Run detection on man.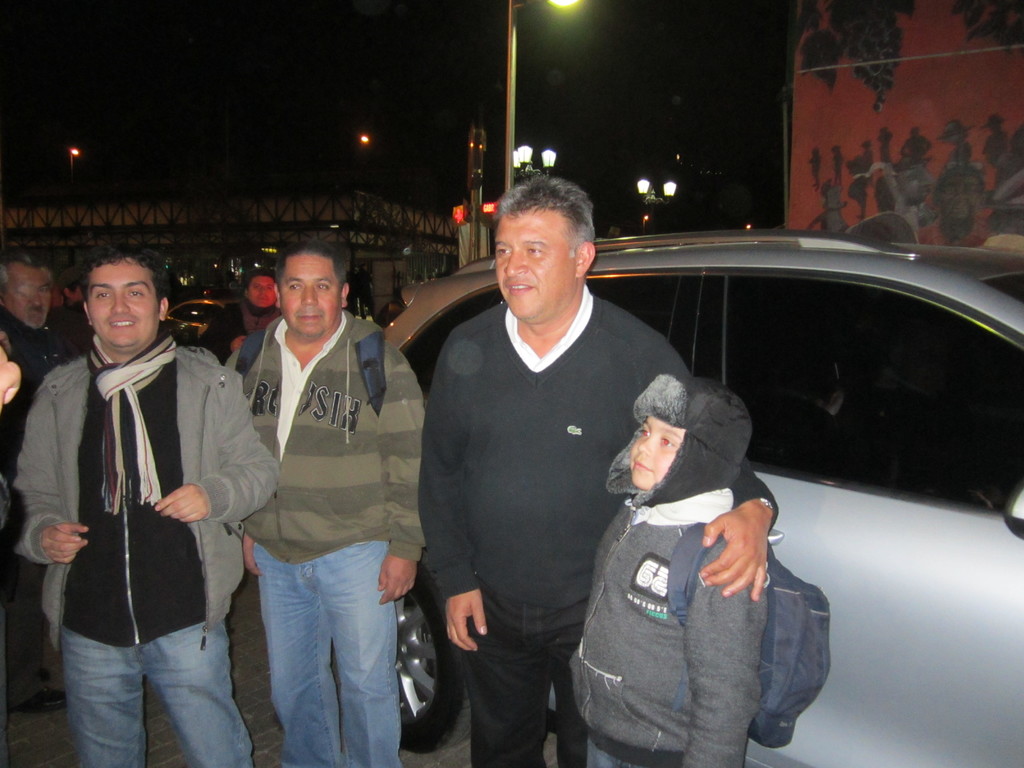
Result: BBox(407, 175, 700, 767).
